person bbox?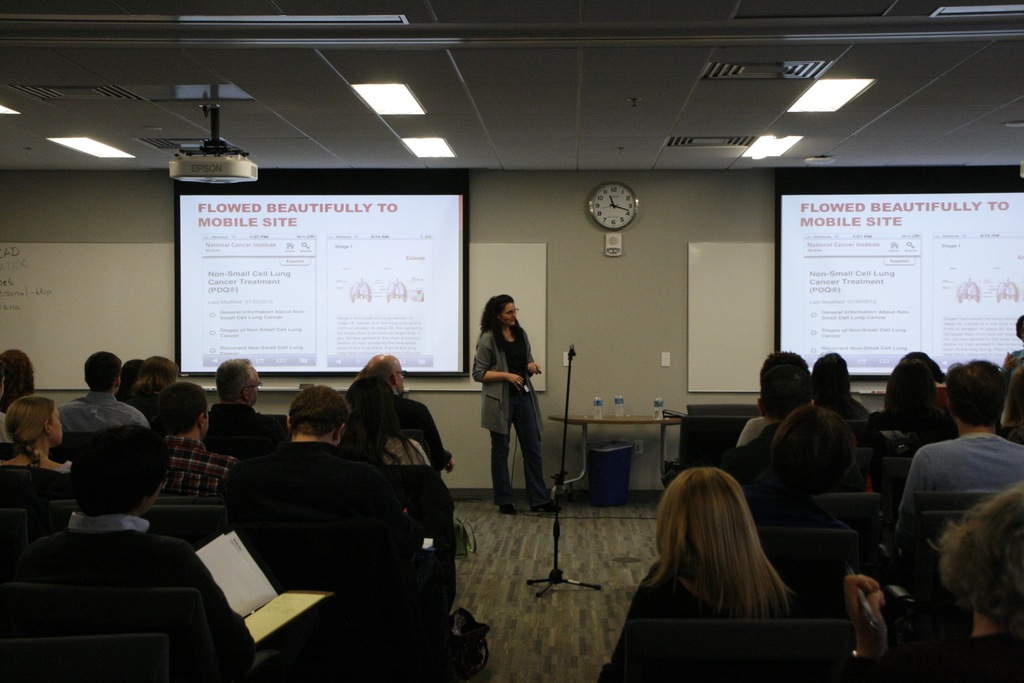
select_region(237, 386, 430, 682)
